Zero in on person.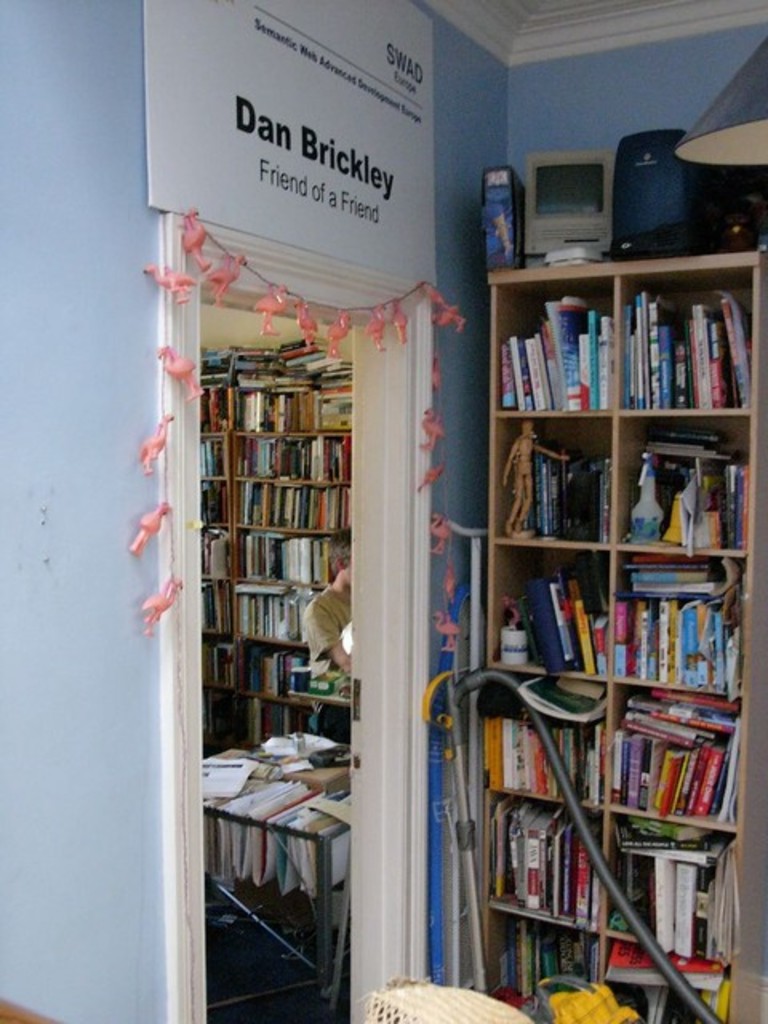
Zeroed in: [left=302, top=526, right=358, bottom=744].
